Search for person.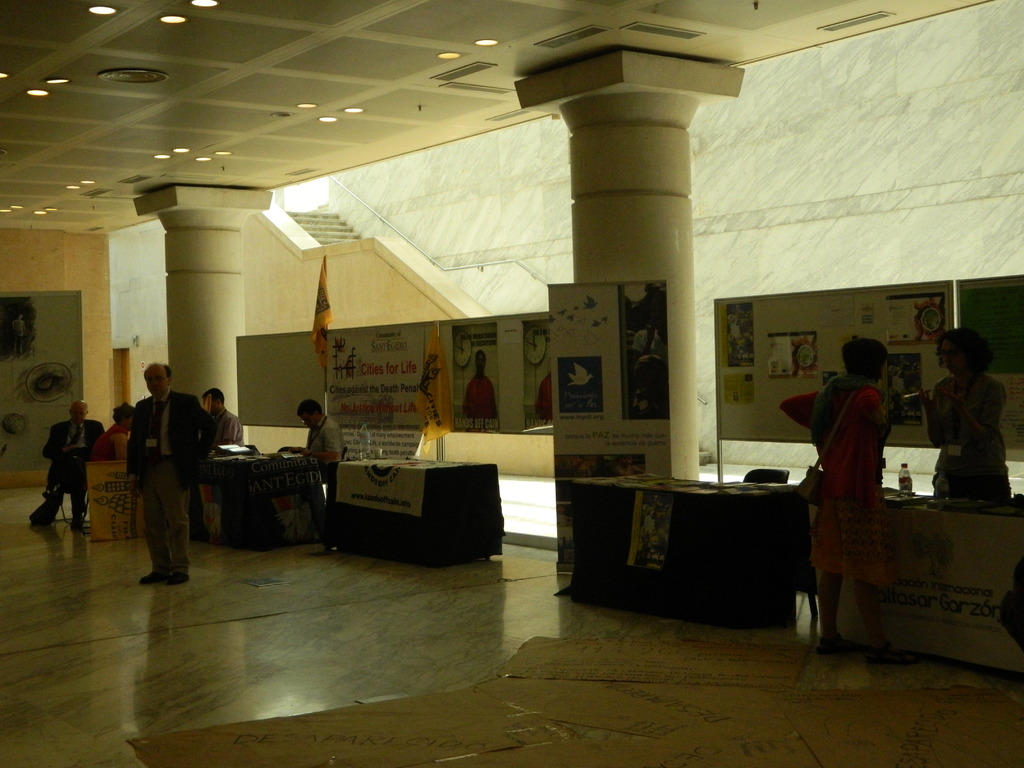
Found at (907,321,1014,502).
